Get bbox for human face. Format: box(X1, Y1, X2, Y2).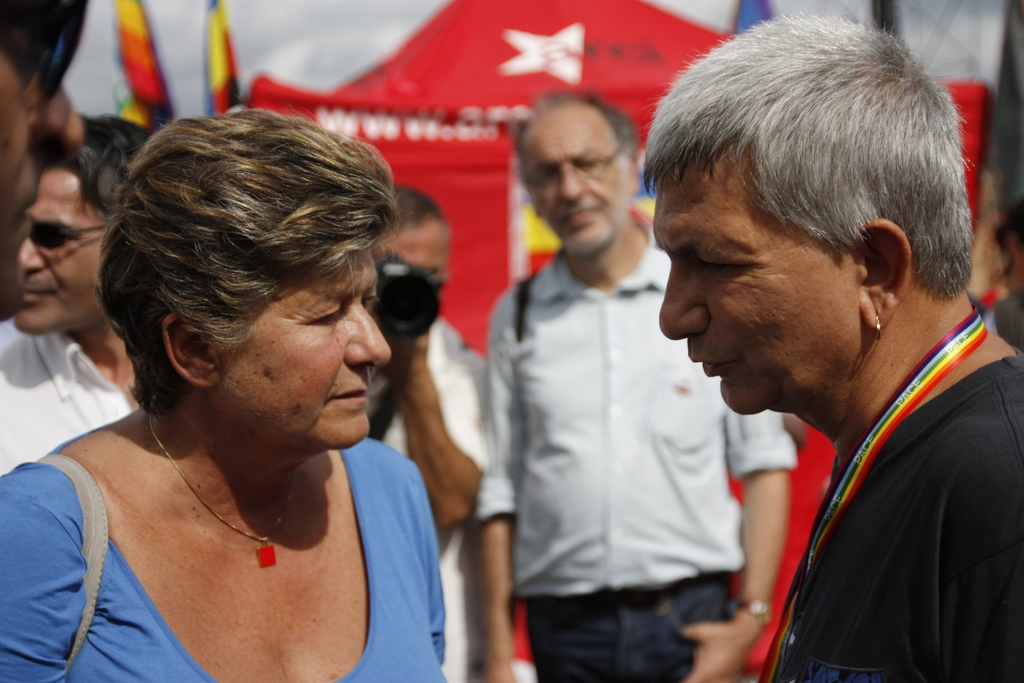
box(15, 165, 107, 336).
